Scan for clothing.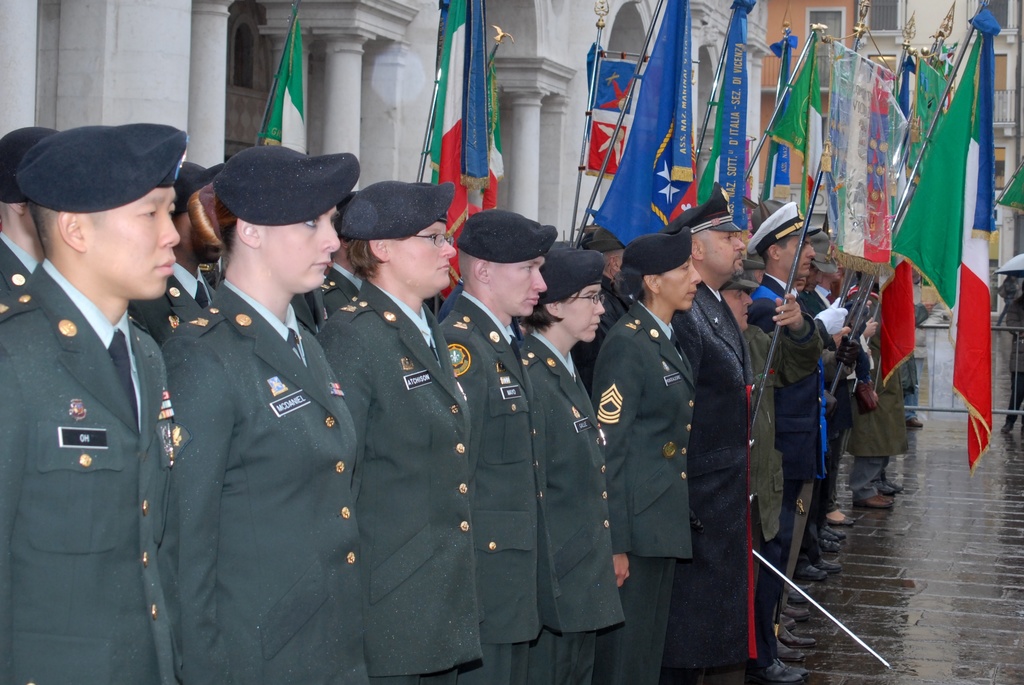
Scan result: [797,273,870,499].
